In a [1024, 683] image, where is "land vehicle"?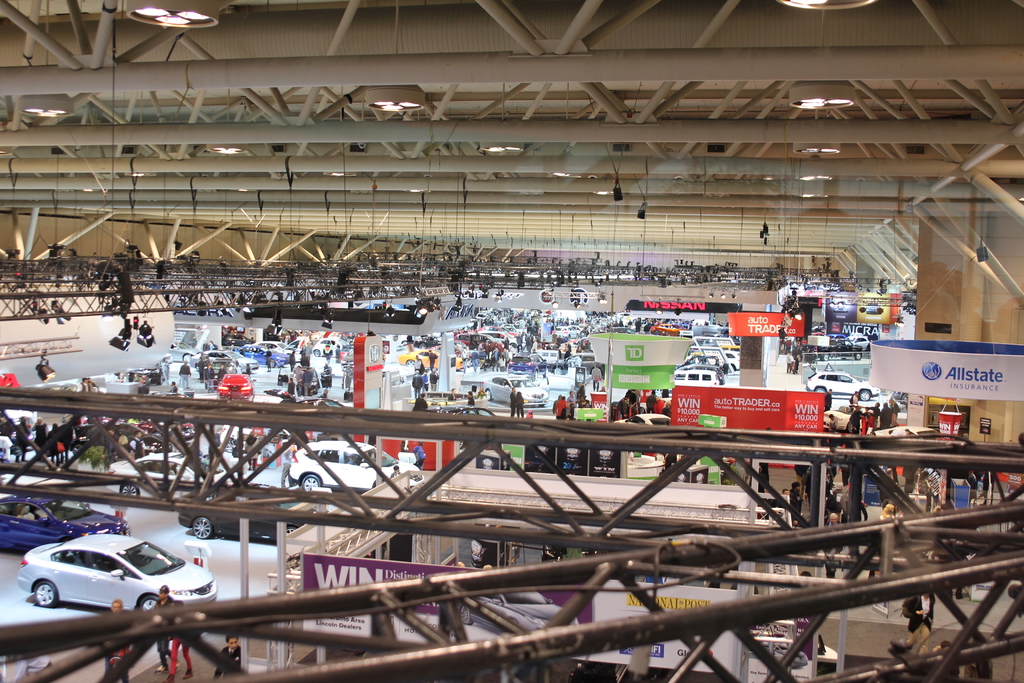
locate(289, 438, 426, 493).
